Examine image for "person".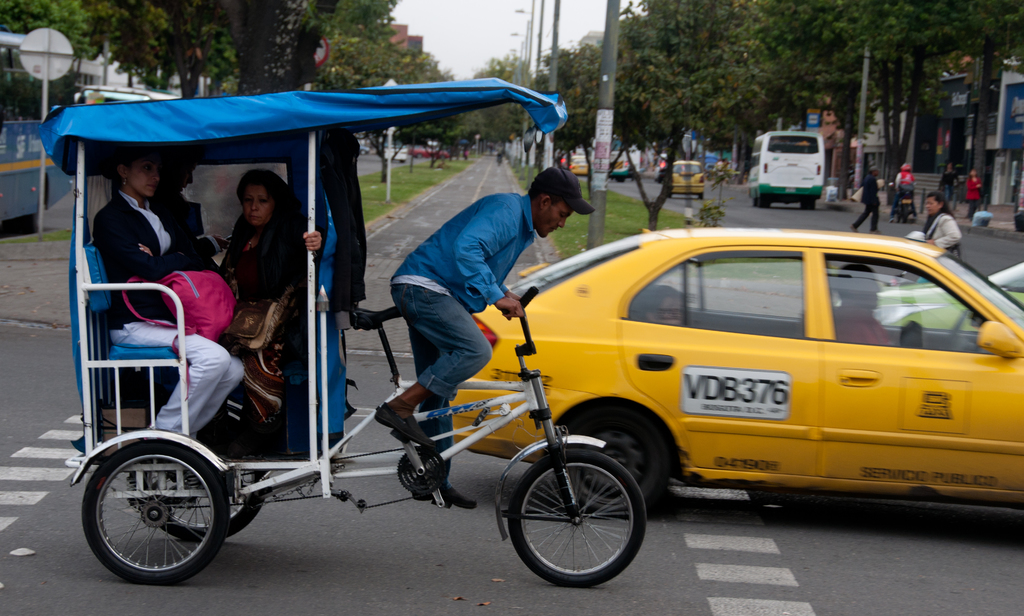
Examination result: (left=639, top=280, right=682, bottom=324).
